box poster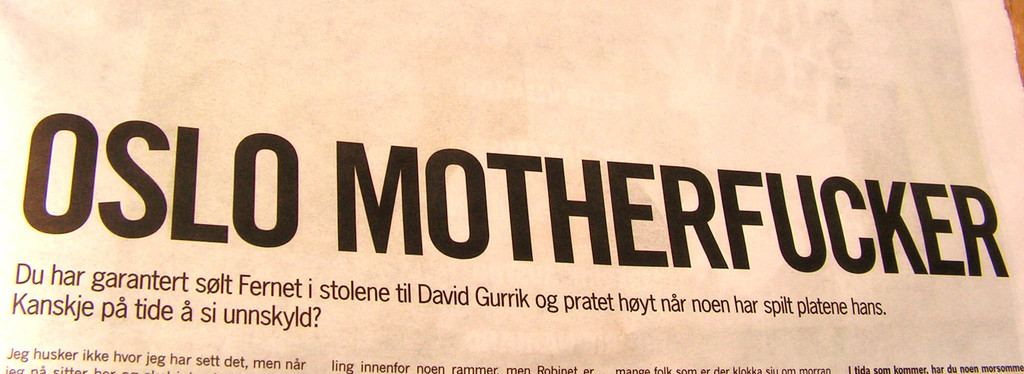
crop(0, 0, 1023, 373)
